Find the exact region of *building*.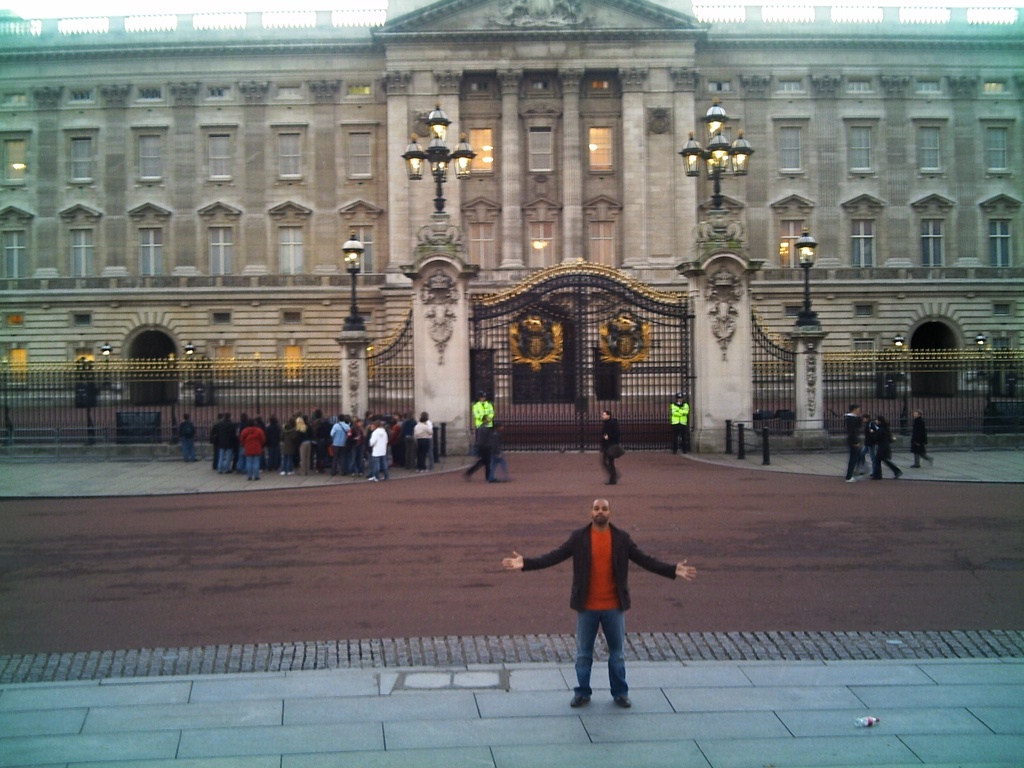
Exact region: crop(0, 0, 1023, 460).
